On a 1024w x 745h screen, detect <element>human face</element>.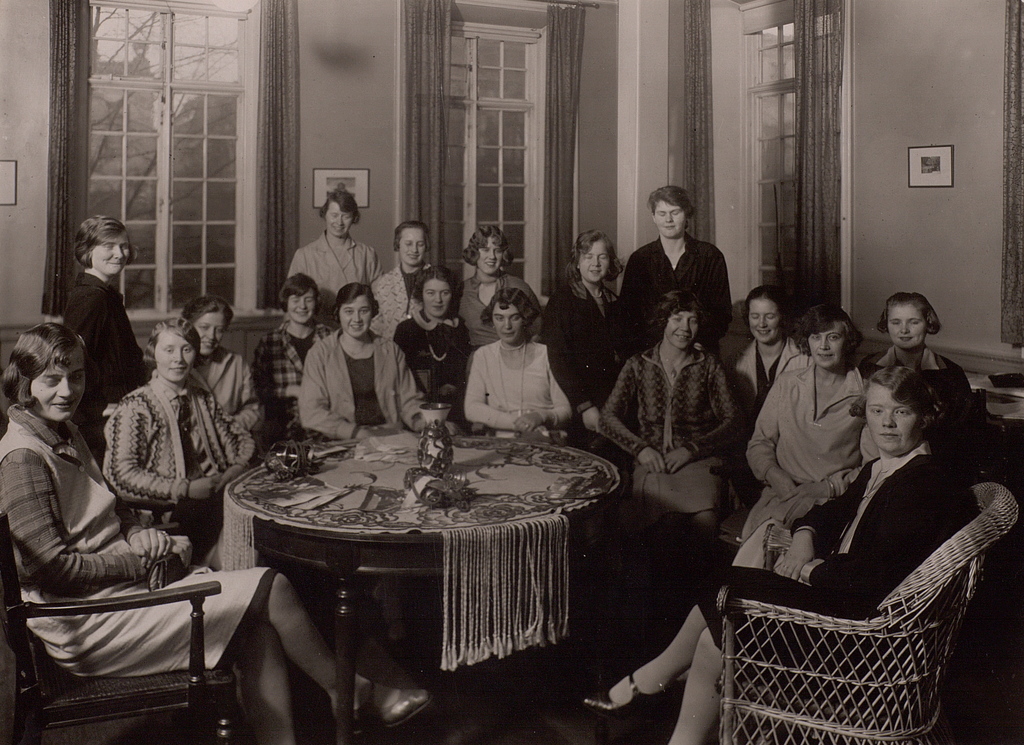
x1=339 y1=295 x2=373 y2=341.
